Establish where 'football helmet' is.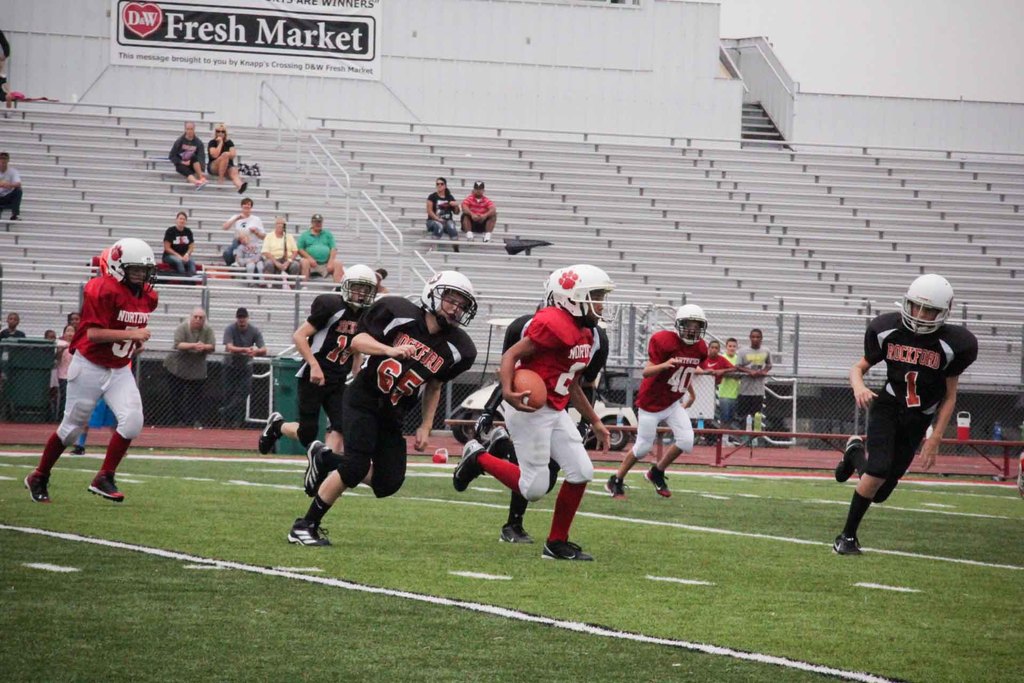
Established at {"left": 675, "top": 303, "right": 707, "bottom": 345}.
